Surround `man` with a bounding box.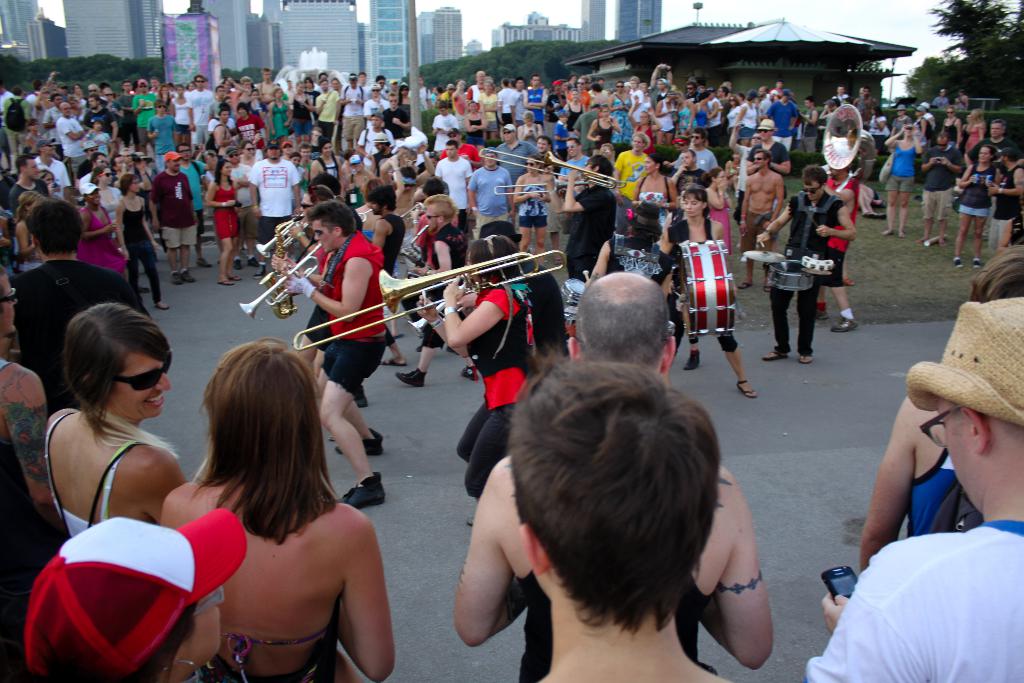
detection(801, 101, 816, 156).
